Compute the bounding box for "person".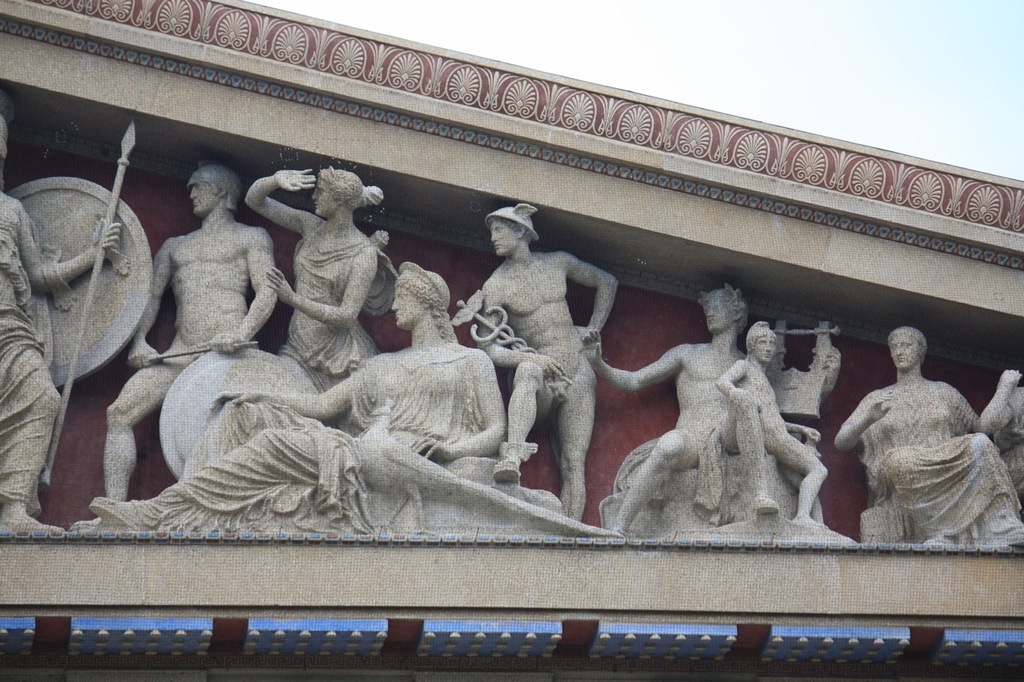
box(0, 90, 123, 533).
